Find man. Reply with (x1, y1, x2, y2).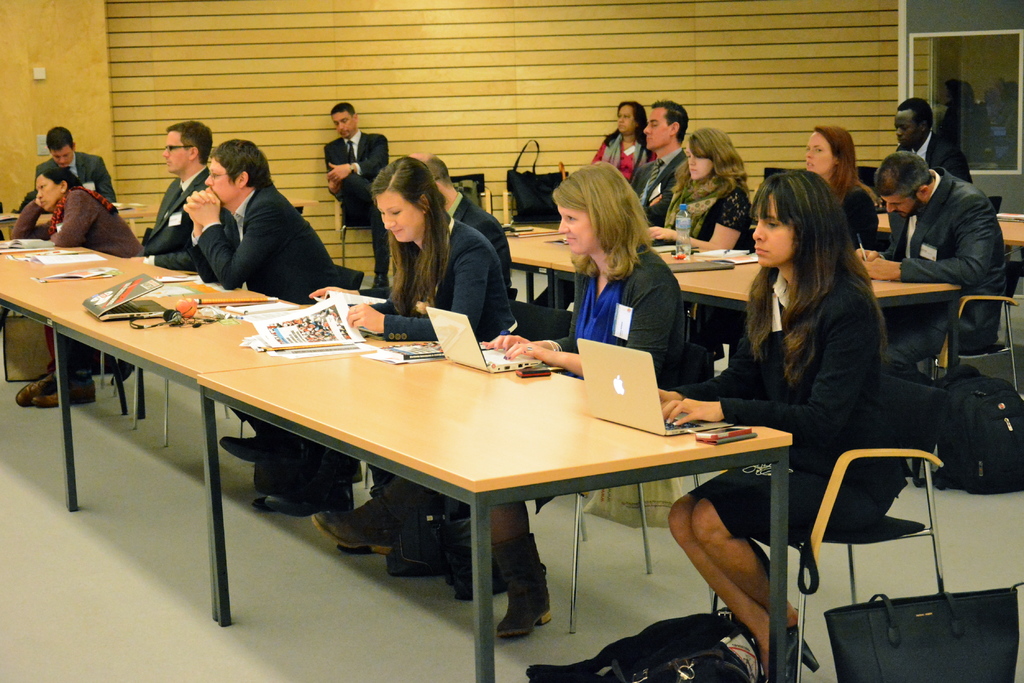
(857, 151, 1004, 364).
